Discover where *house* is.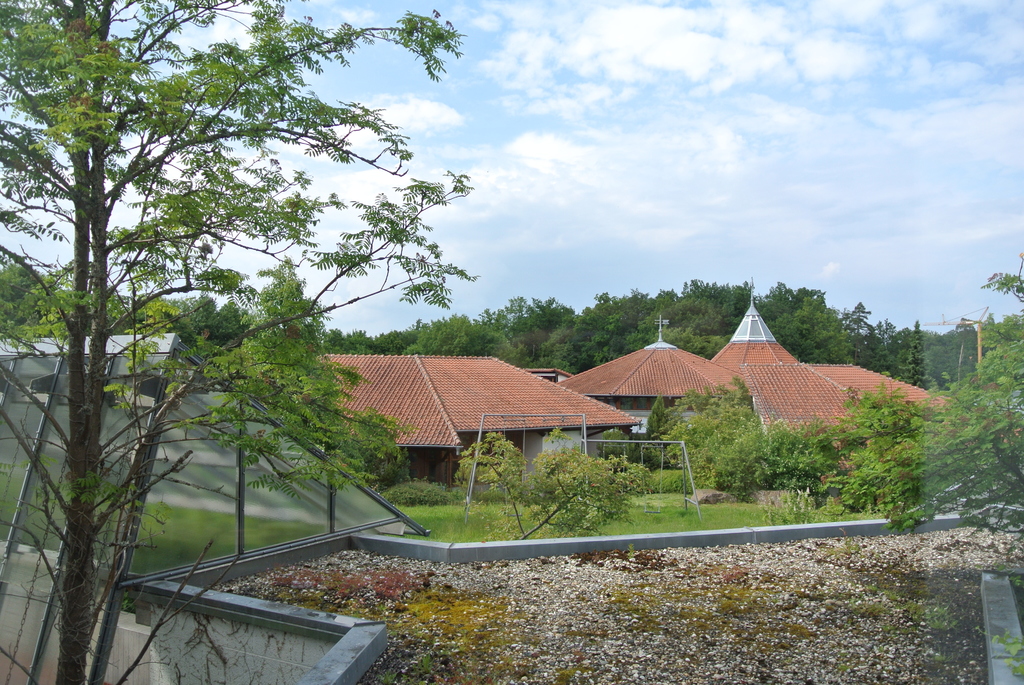
Discovered at l=541, t=285, r=971, b=500.
